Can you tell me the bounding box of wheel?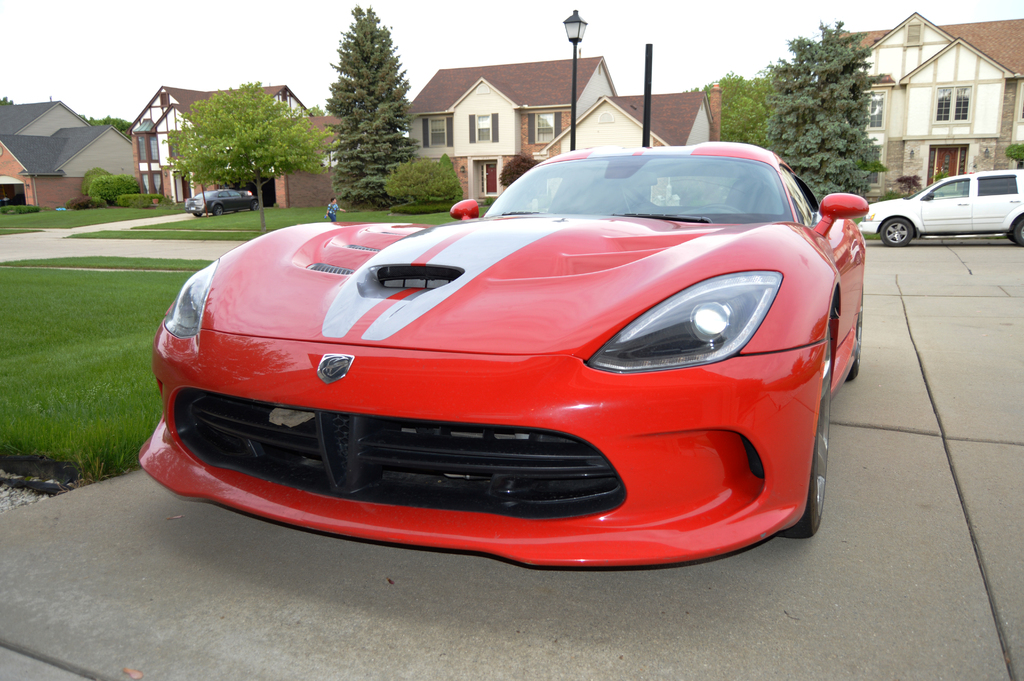
bbox=[847, 284, 865, 381].
